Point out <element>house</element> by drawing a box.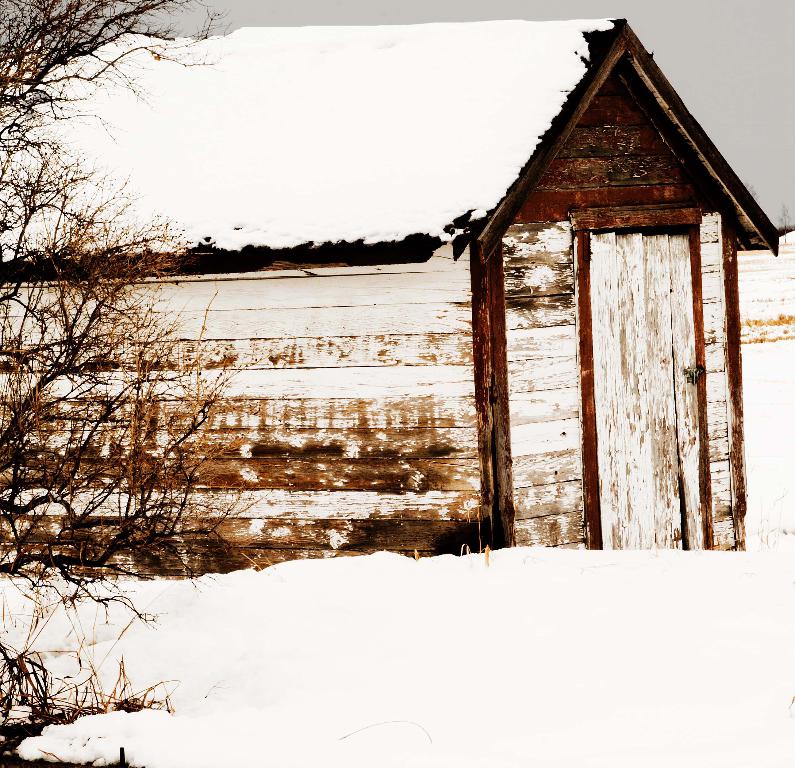
44, 31, 794, 635.
